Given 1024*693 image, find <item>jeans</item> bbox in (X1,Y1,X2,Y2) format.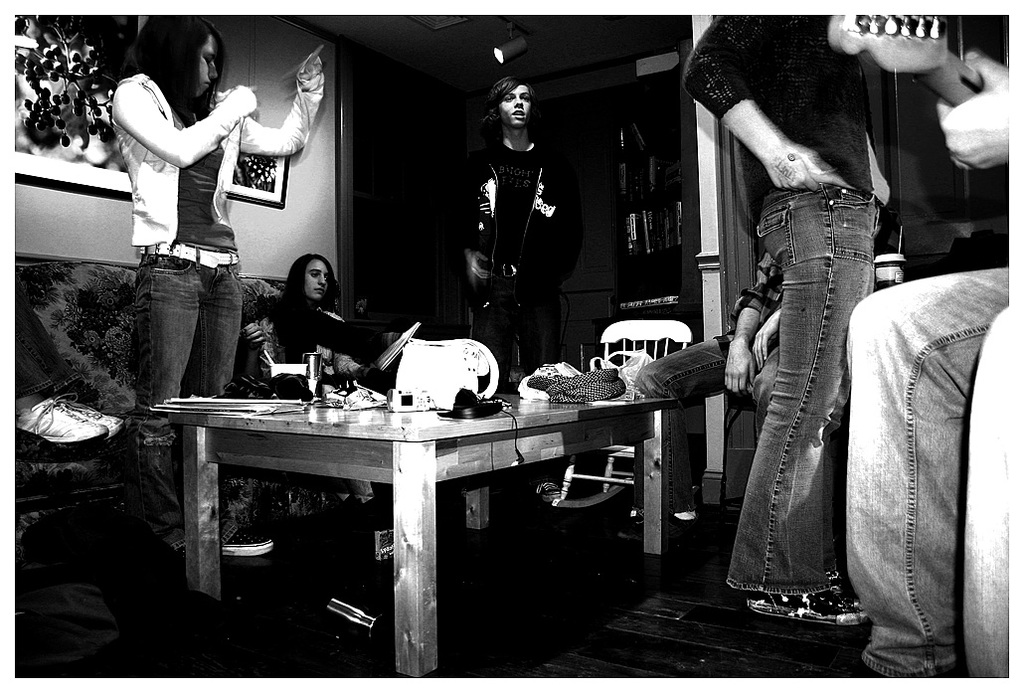
(728,180,872,583).
